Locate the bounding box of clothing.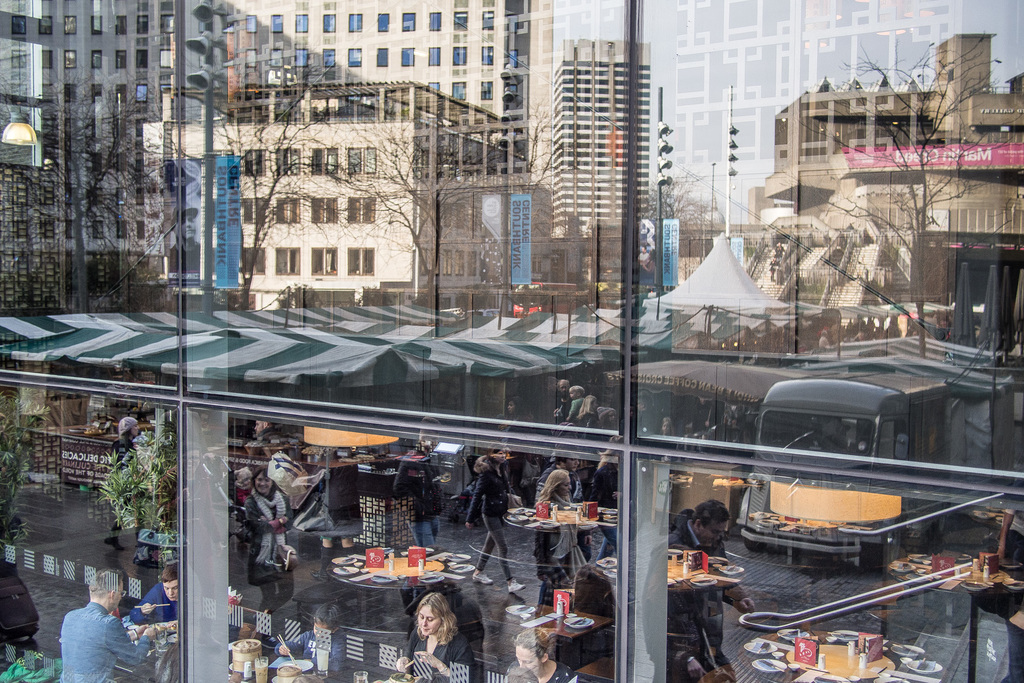
Bounding box: 506,657,573,682.
